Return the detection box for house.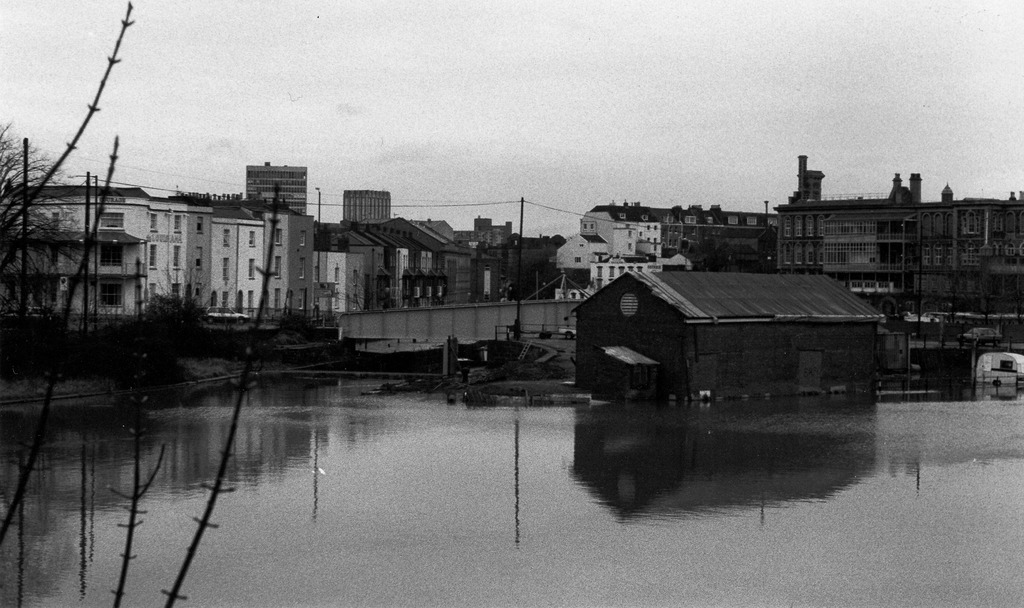
x1=604 y1=213 x2=774 y2=274.
